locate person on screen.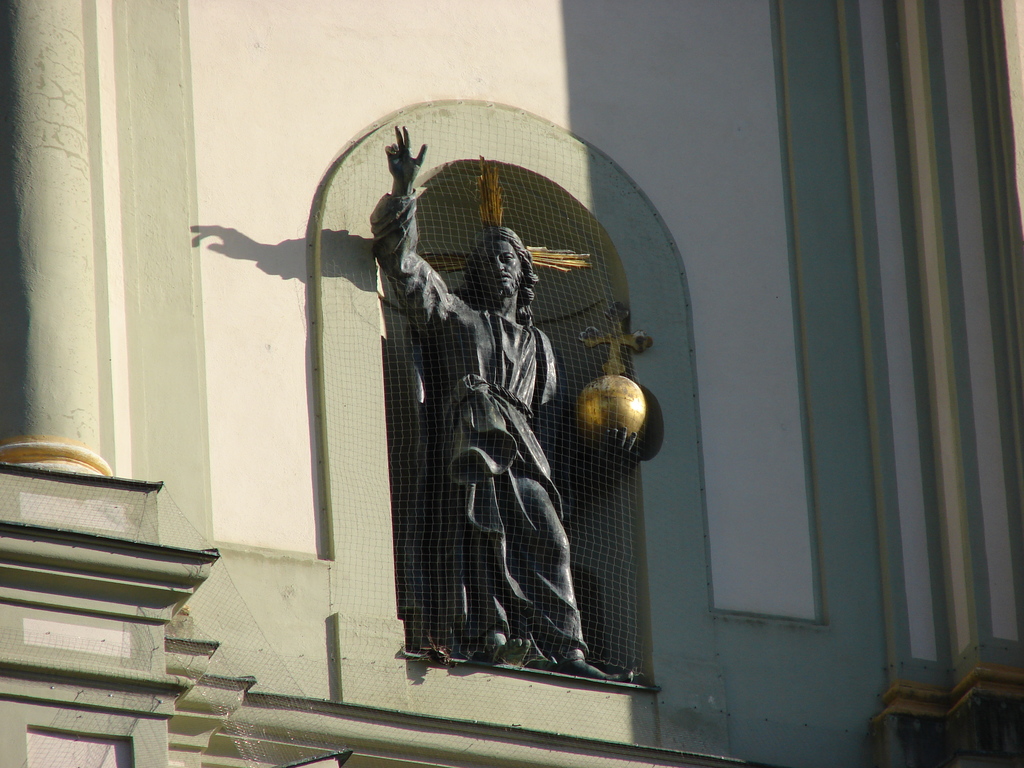
On screen at 355 197 593 712.
